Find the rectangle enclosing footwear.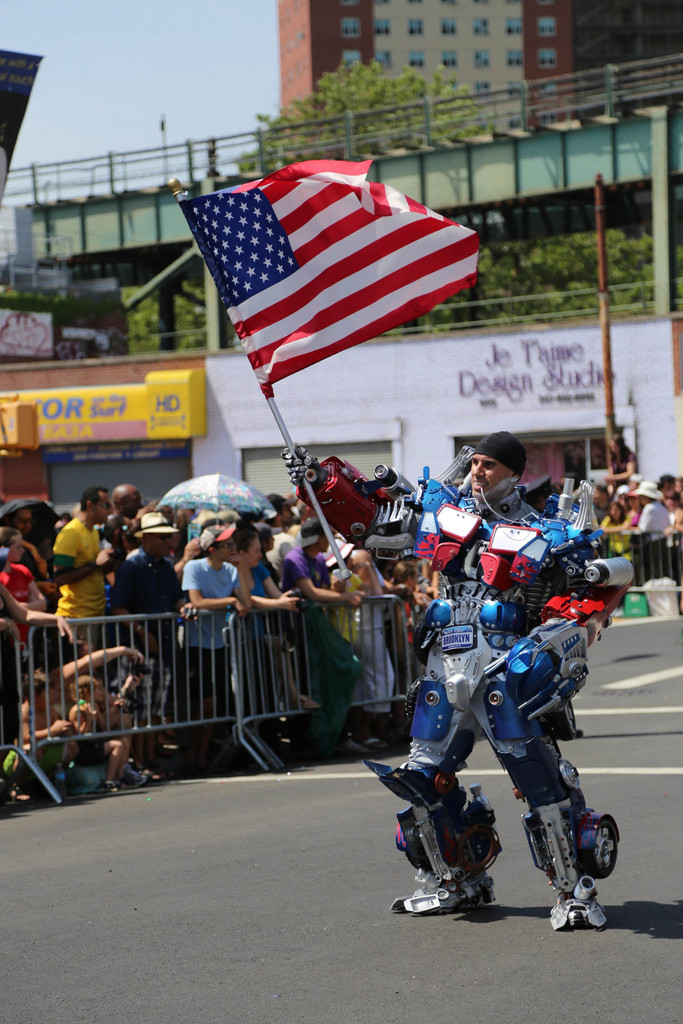
(364,739,395,753).
